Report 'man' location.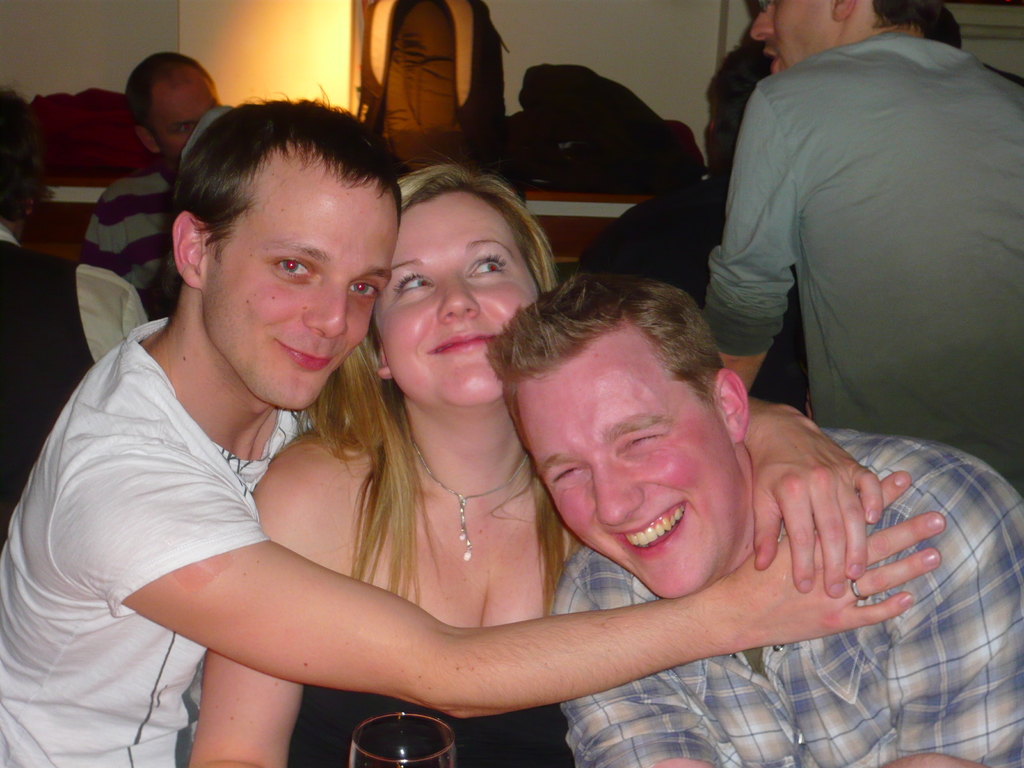
Report: left=79, top=51, right=225, bottom=326.
